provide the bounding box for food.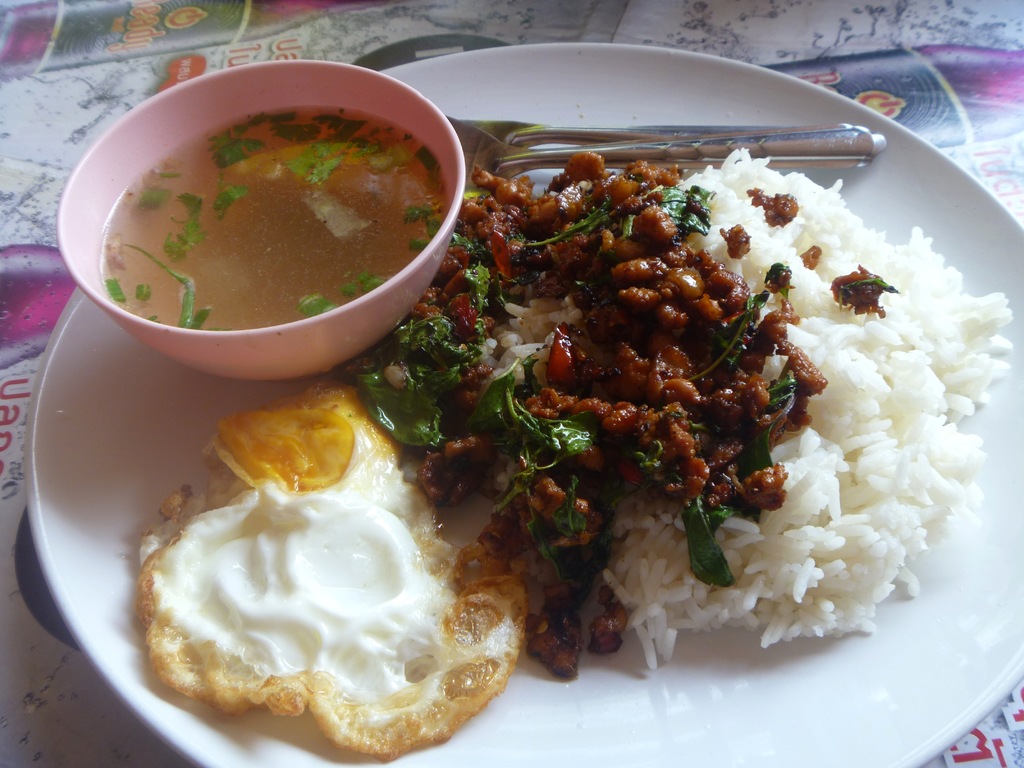
BBox(171, 100, 980, 706).
